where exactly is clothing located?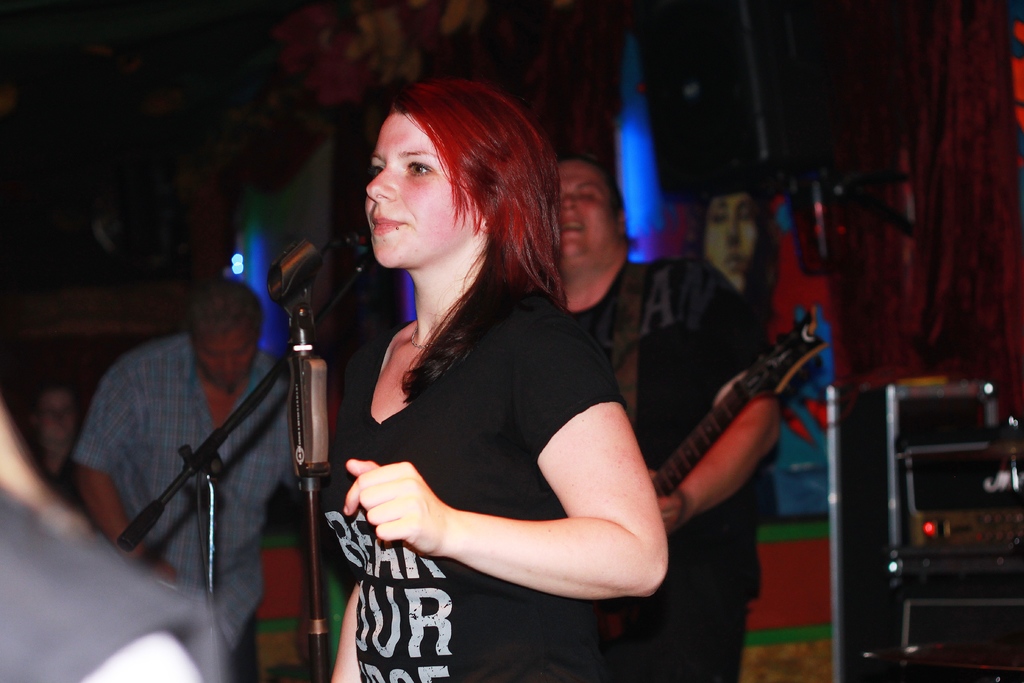
Its bounding box is Rect(72, 322, 304, 682).
